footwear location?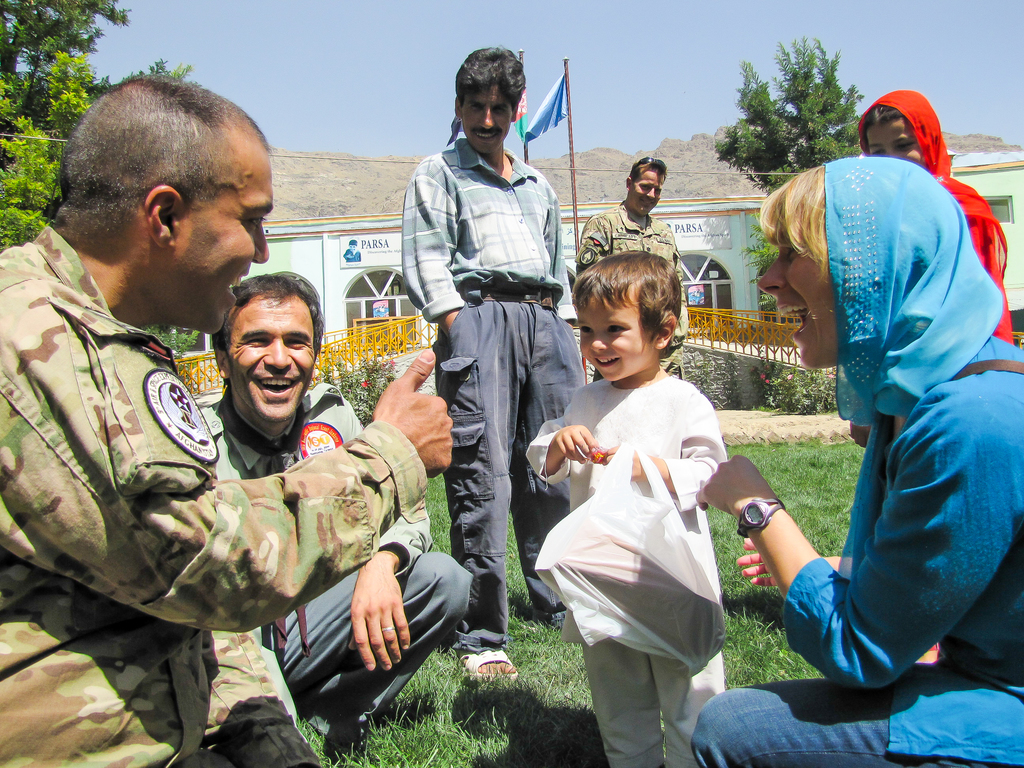
451/641/516/691
